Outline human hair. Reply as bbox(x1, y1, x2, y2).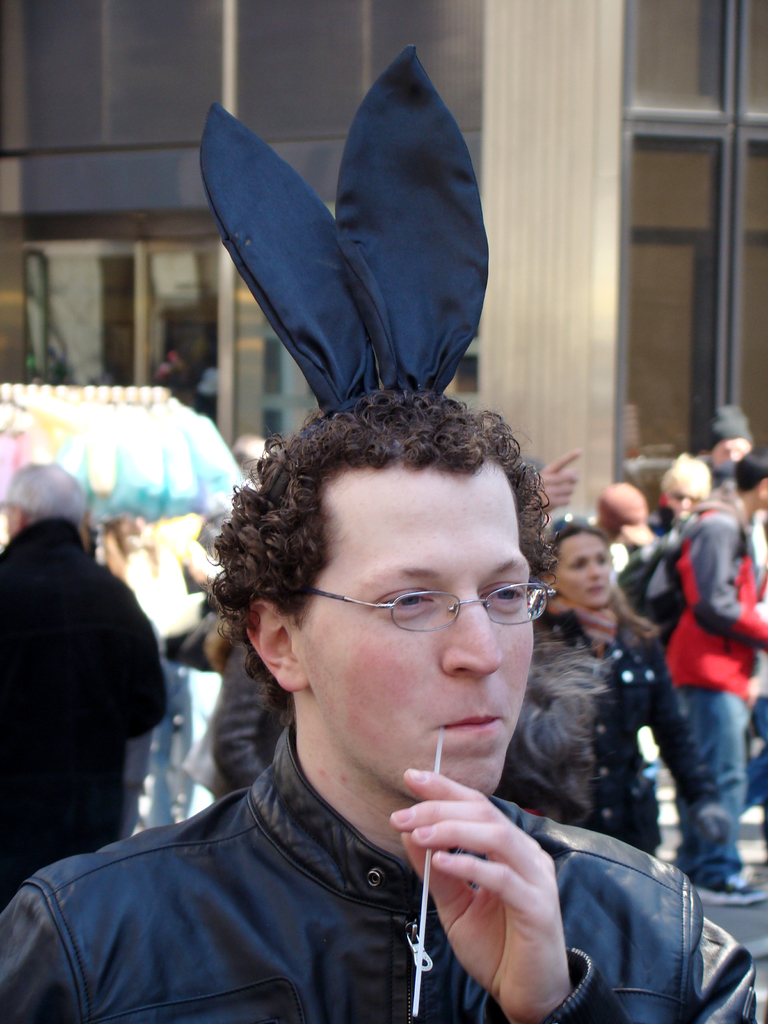
bbox(222, 362, 573, 728).
